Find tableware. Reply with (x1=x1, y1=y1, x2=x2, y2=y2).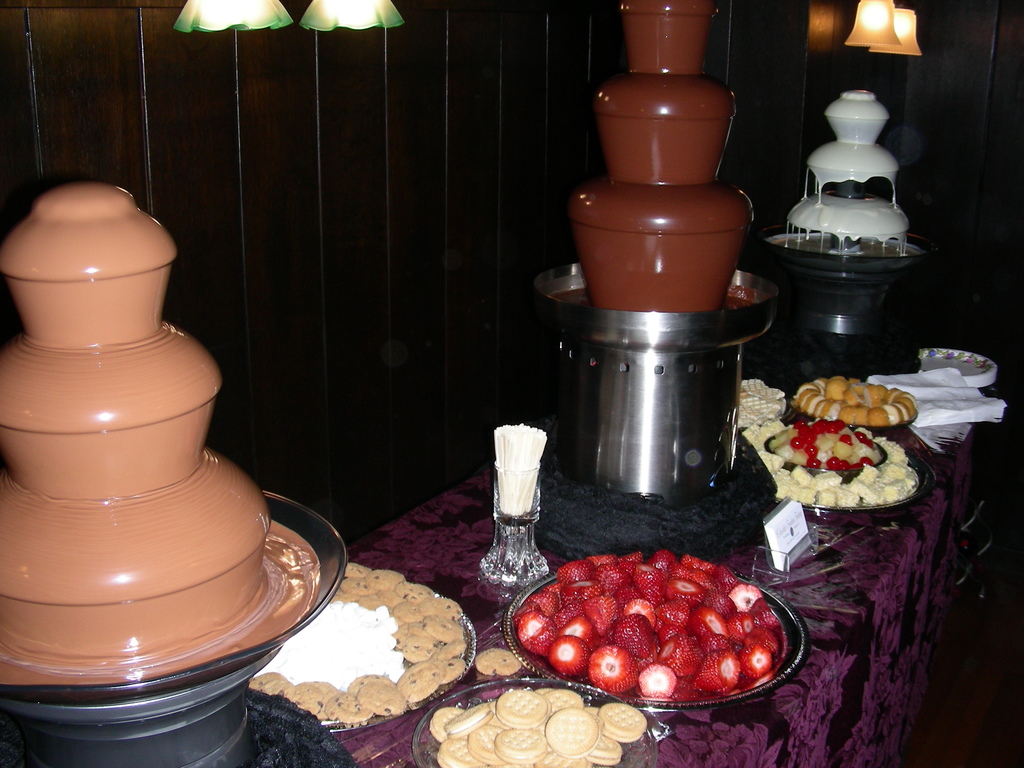
(x1=506, y1=554, x2=818, y2=712).
